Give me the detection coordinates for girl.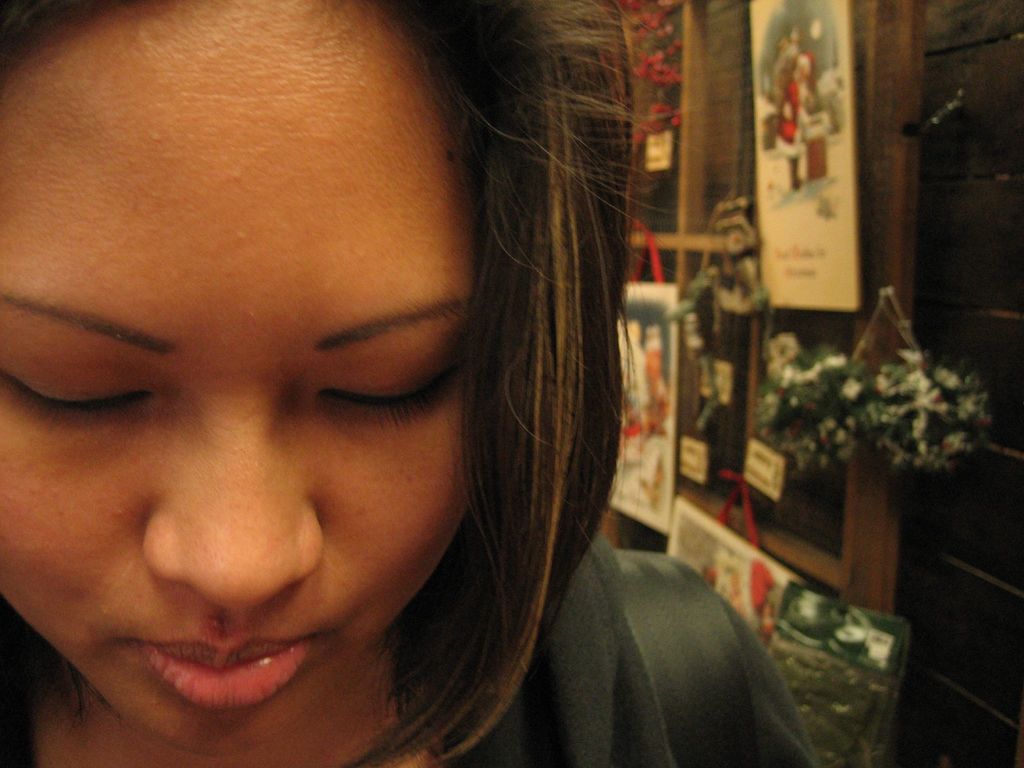
bbox=[0, 0, 820, 767].
